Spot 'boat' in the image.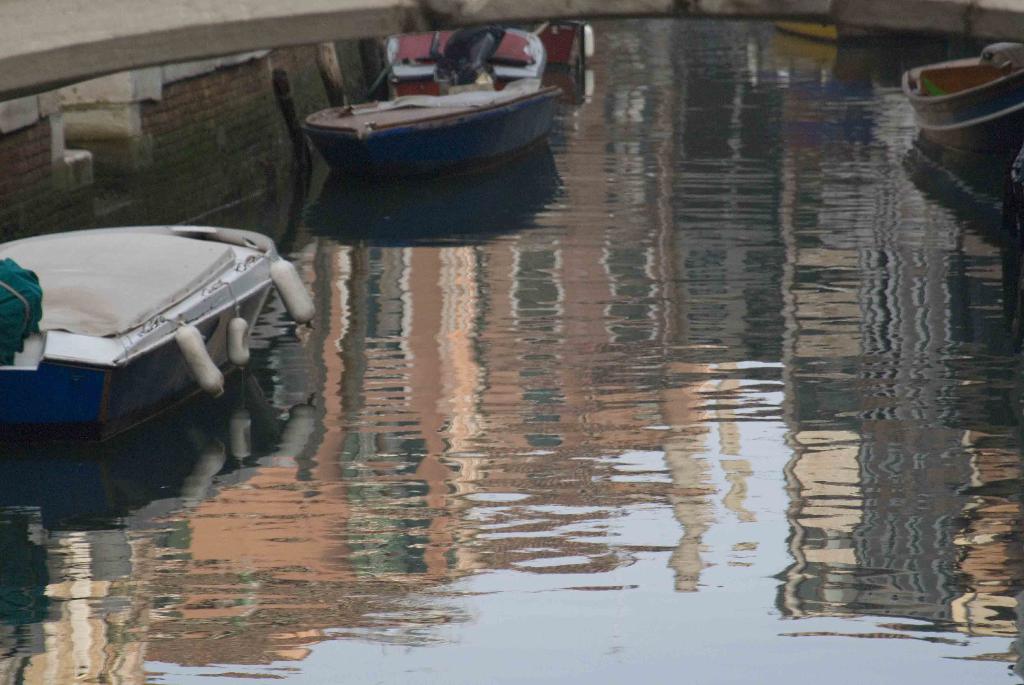
'boat' found at detection(287, 0, 568, 187).
